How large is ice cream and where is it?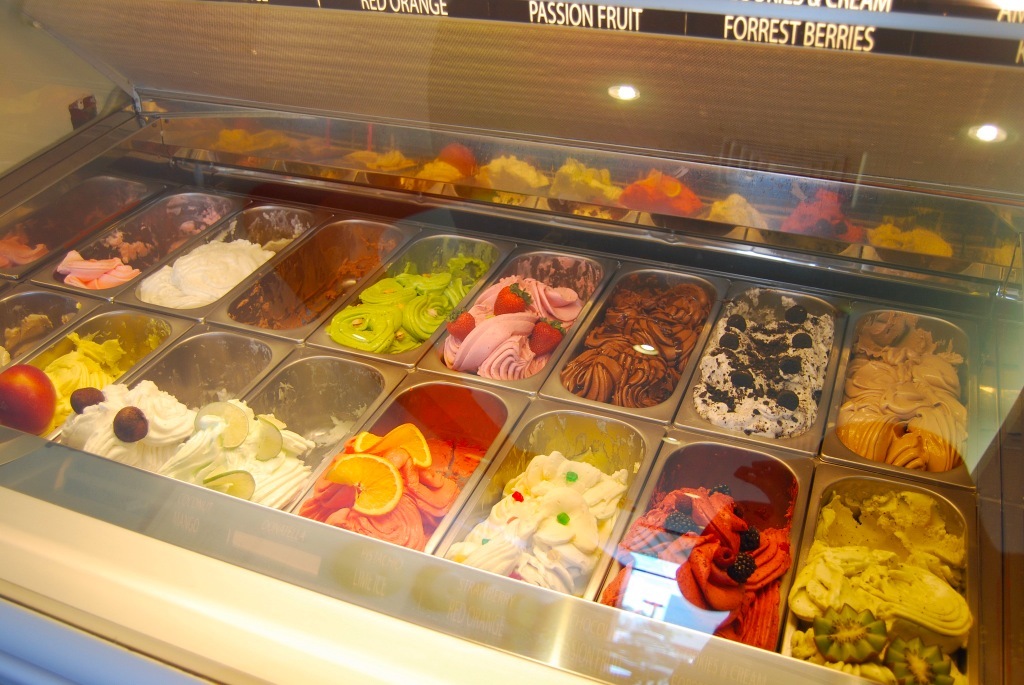
Bounding box: bbox(599, 475, 800, 649).
